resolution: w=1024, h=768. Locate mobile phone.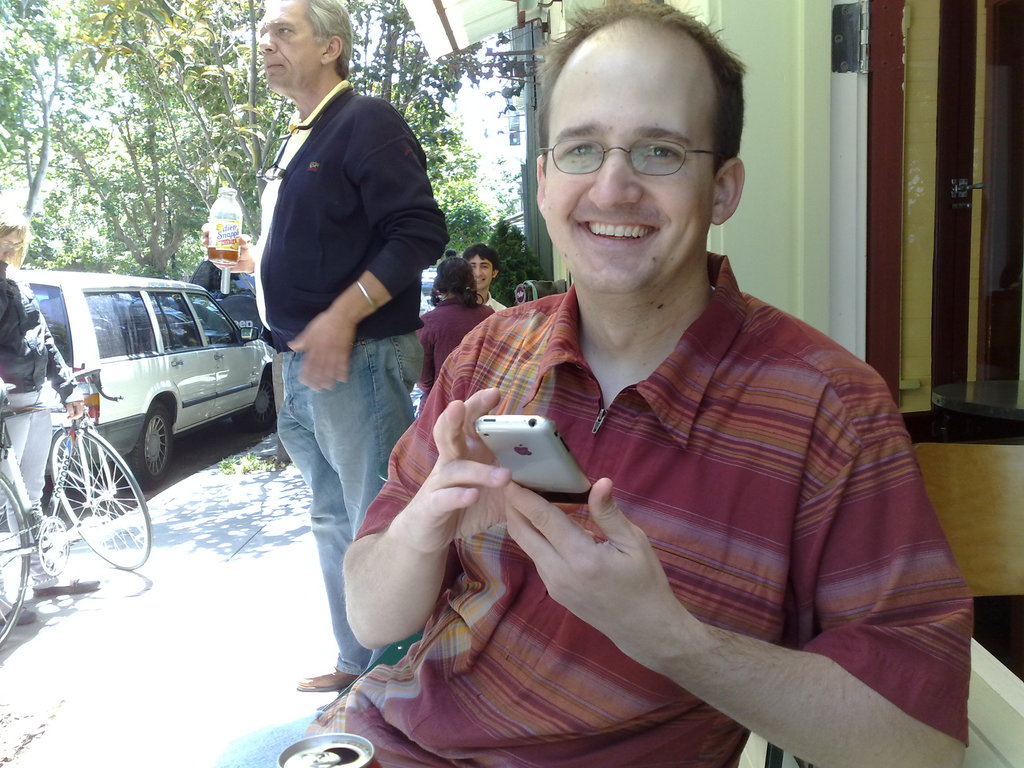
<bbox>481, 405, 579, 509</bbox>.
